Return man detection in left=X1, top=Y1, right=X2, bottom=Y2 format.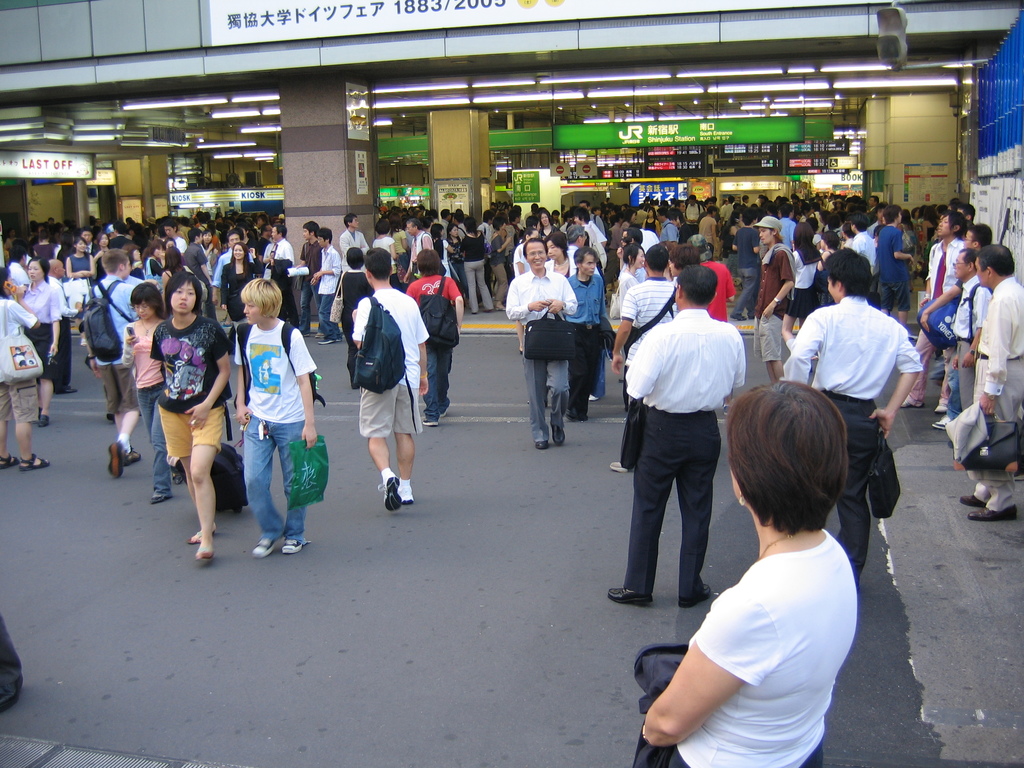
left=336, top=219, right=367, bottom=257.
